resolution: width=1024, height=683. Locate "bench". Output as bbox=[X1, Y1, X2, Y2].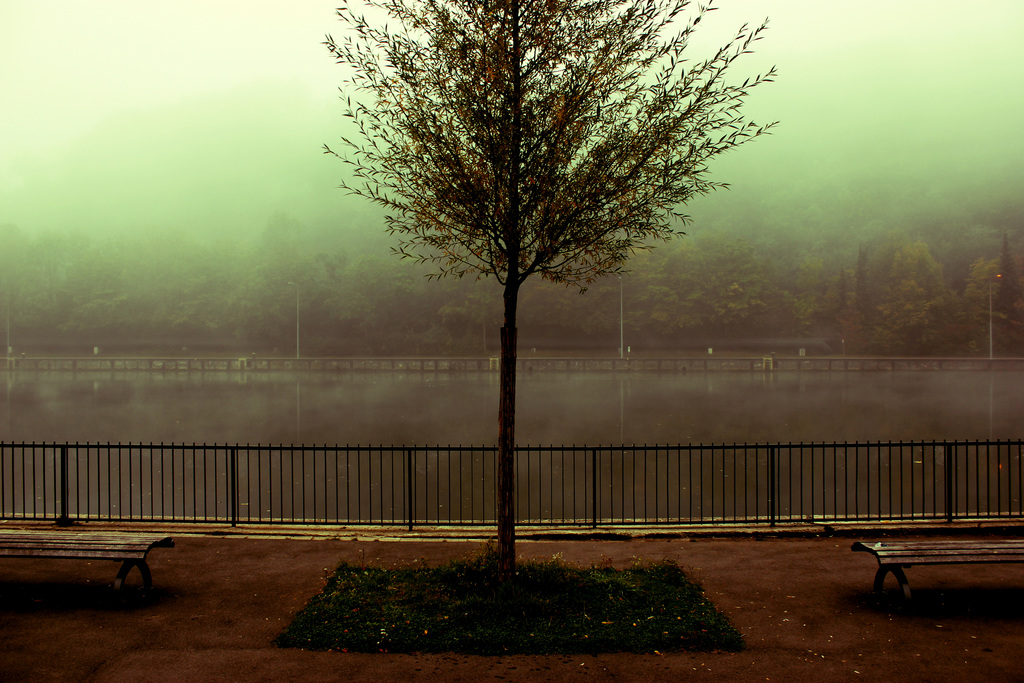
bbox=[0, 521, 184, 600].
